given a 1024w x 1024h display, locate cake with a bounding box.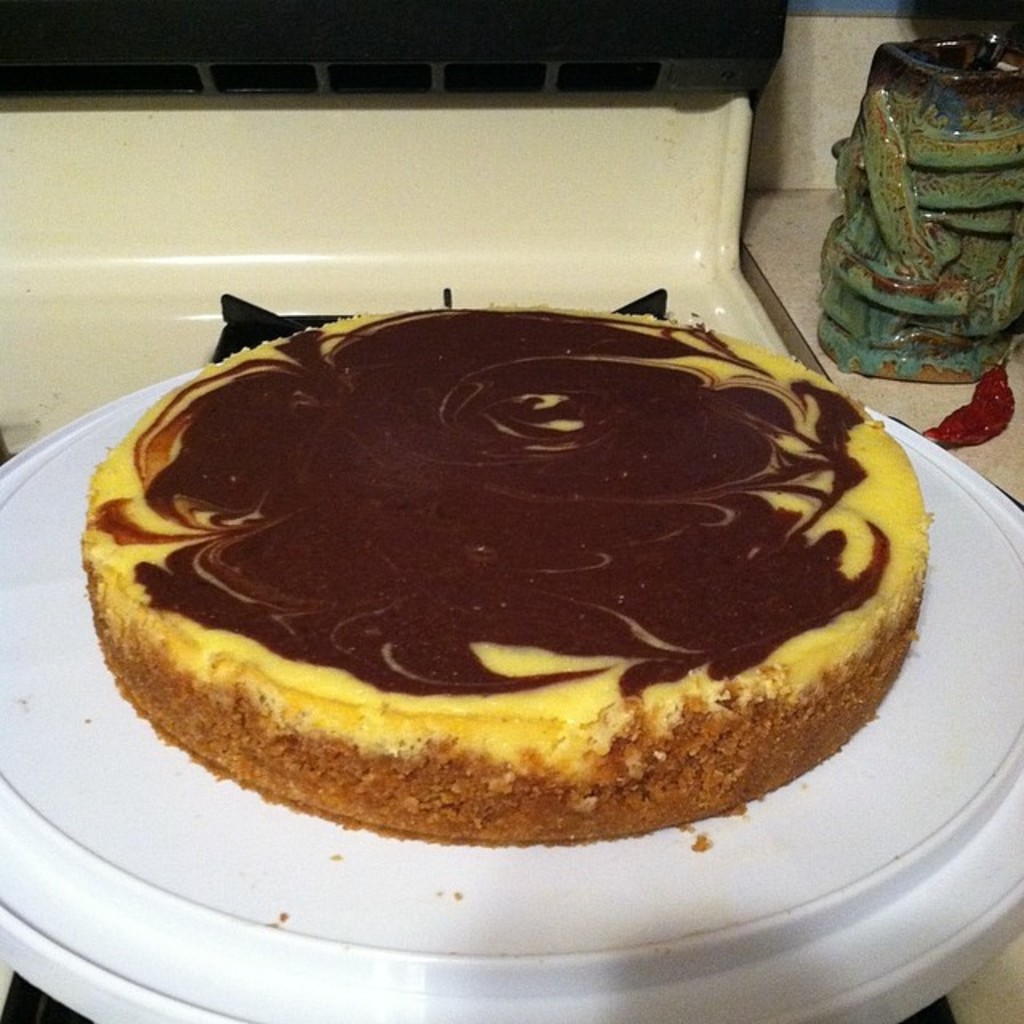
Located: (78,286,925,845).
